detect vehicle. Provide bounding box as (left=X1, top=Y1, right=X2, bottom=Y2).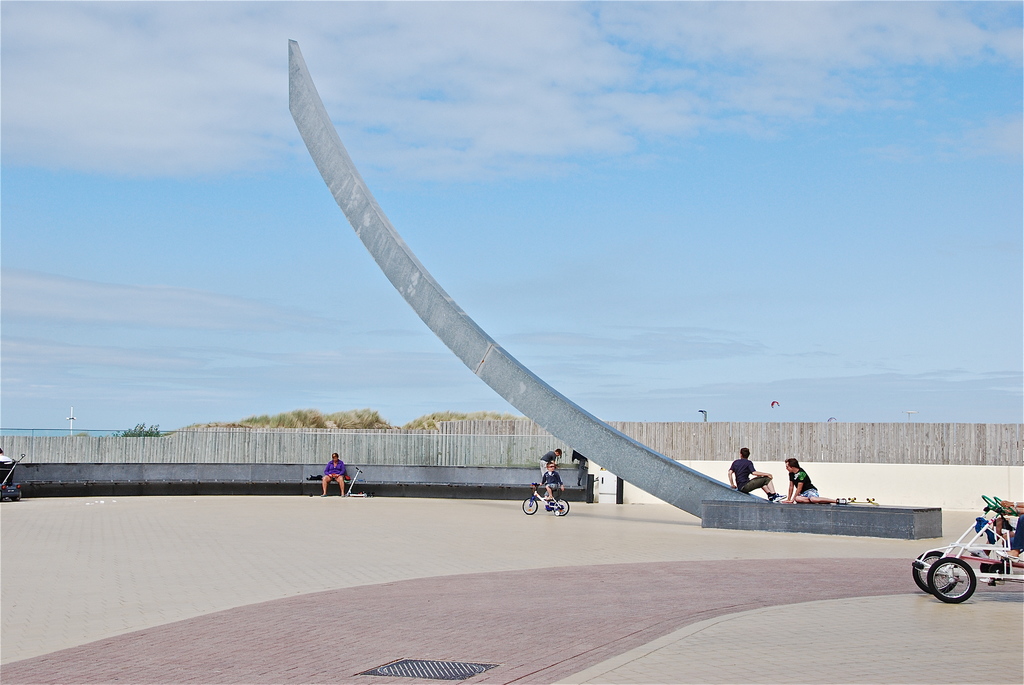
(left=0, top=482, right=19, bottom=502).
